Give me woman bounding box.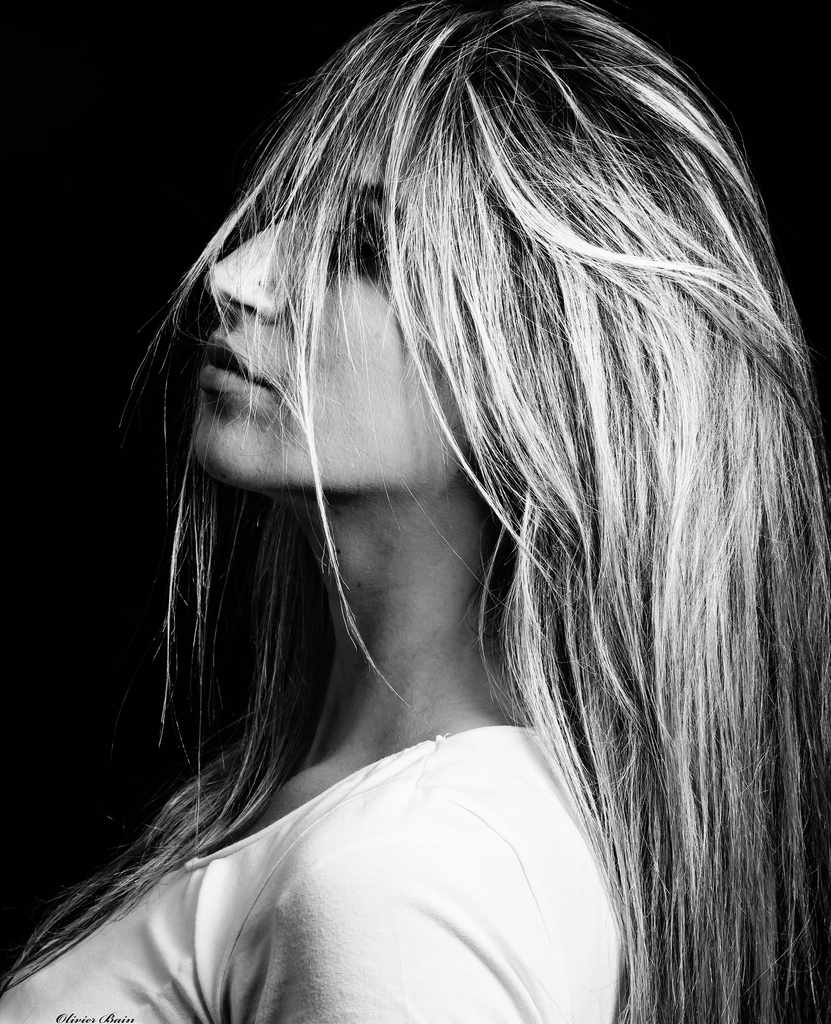
52, 0, 814, 1018.
